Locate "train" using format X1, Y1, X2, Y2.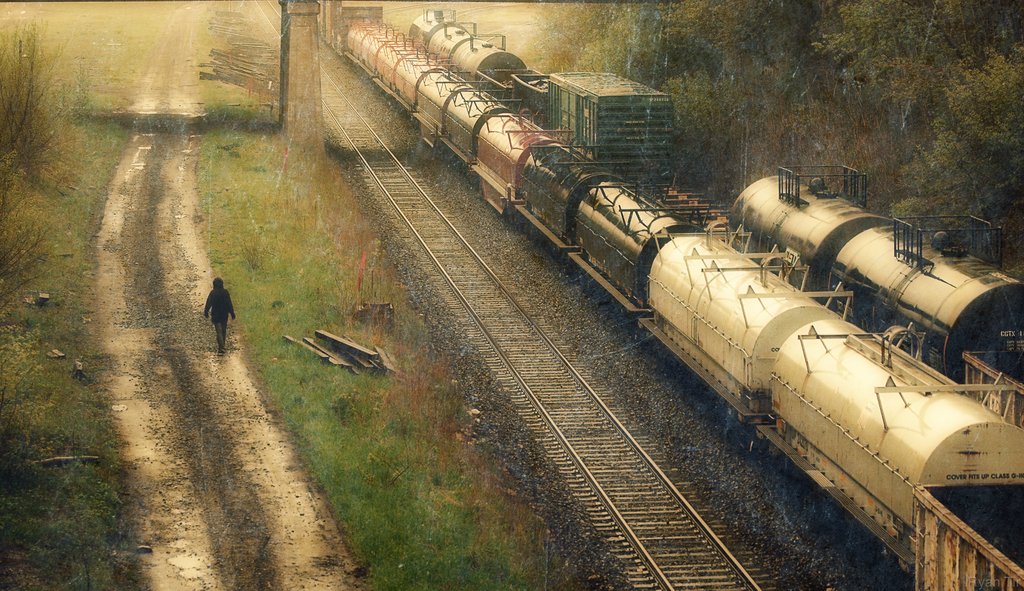
316, 0, 1023, 590.
